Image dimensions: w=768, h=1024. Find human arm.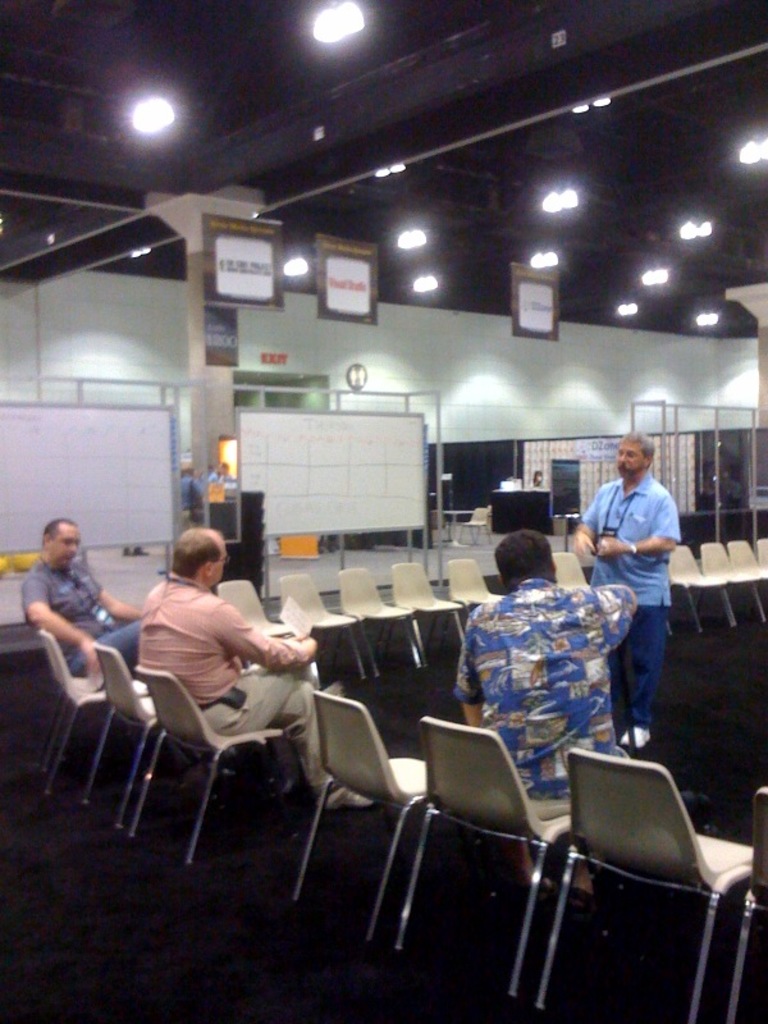
[209,602,316,675].
